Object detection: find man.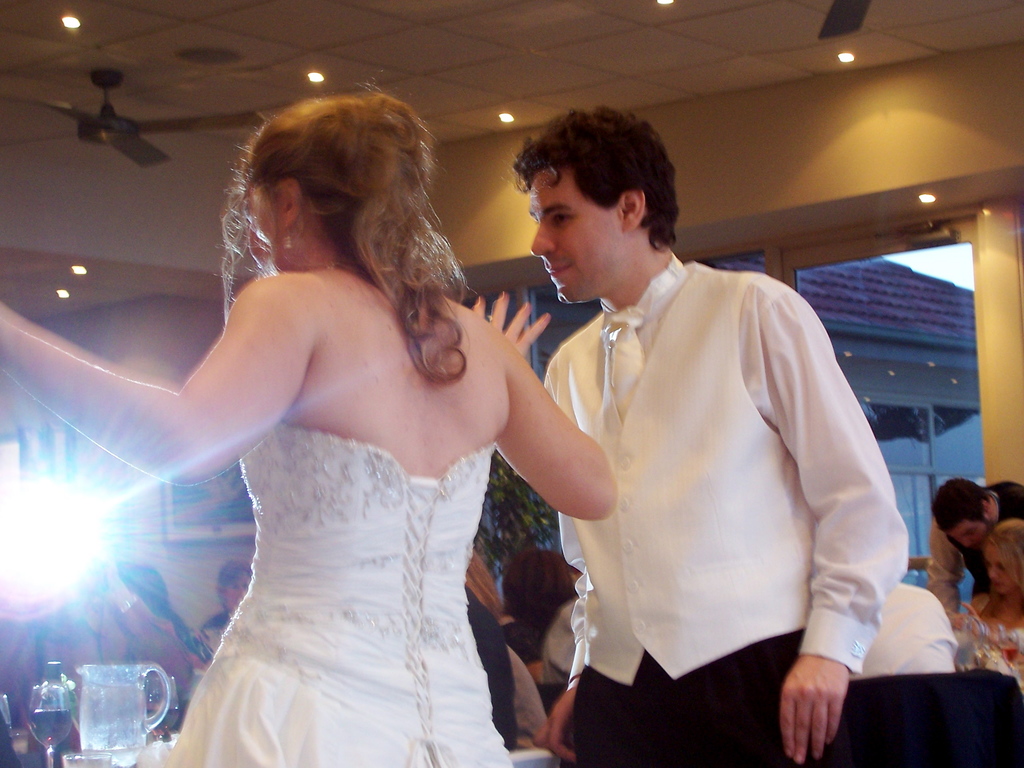
box(0, 545, 200, 739).
